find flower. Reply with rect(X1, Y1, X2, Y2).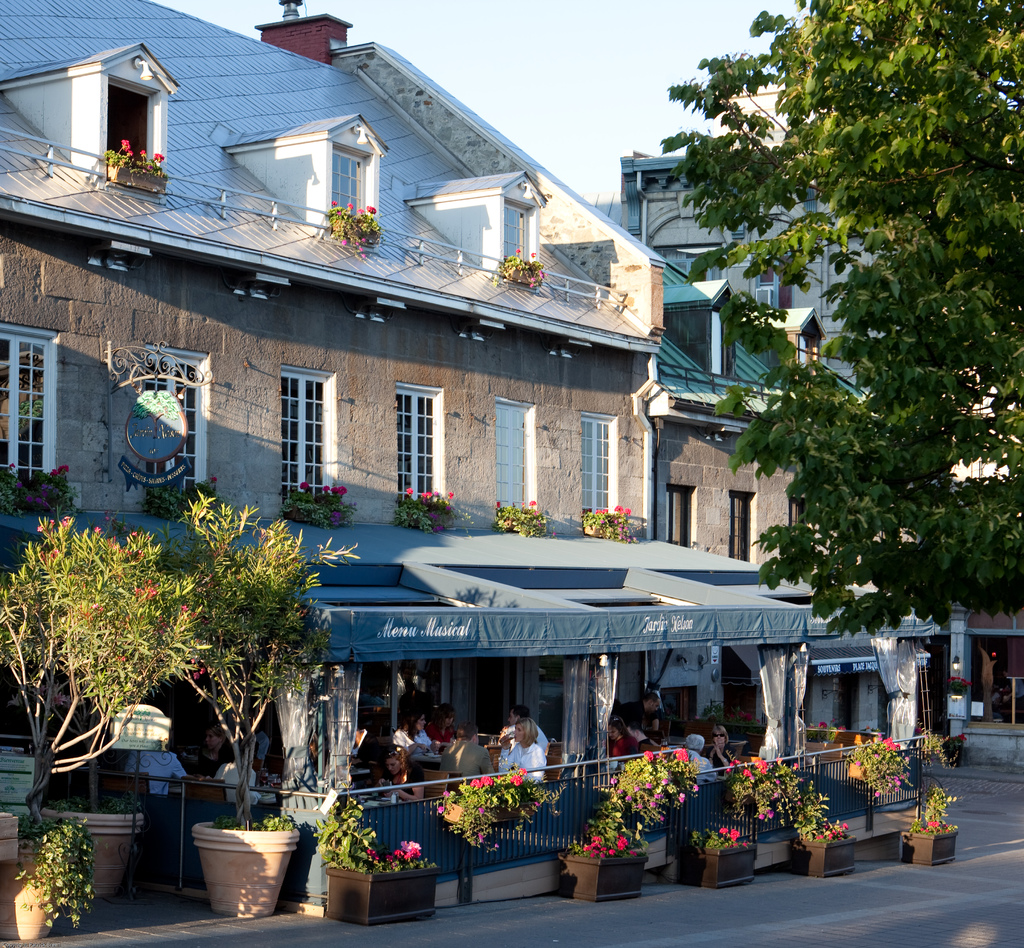
rect(539, 519, 542, 529).
